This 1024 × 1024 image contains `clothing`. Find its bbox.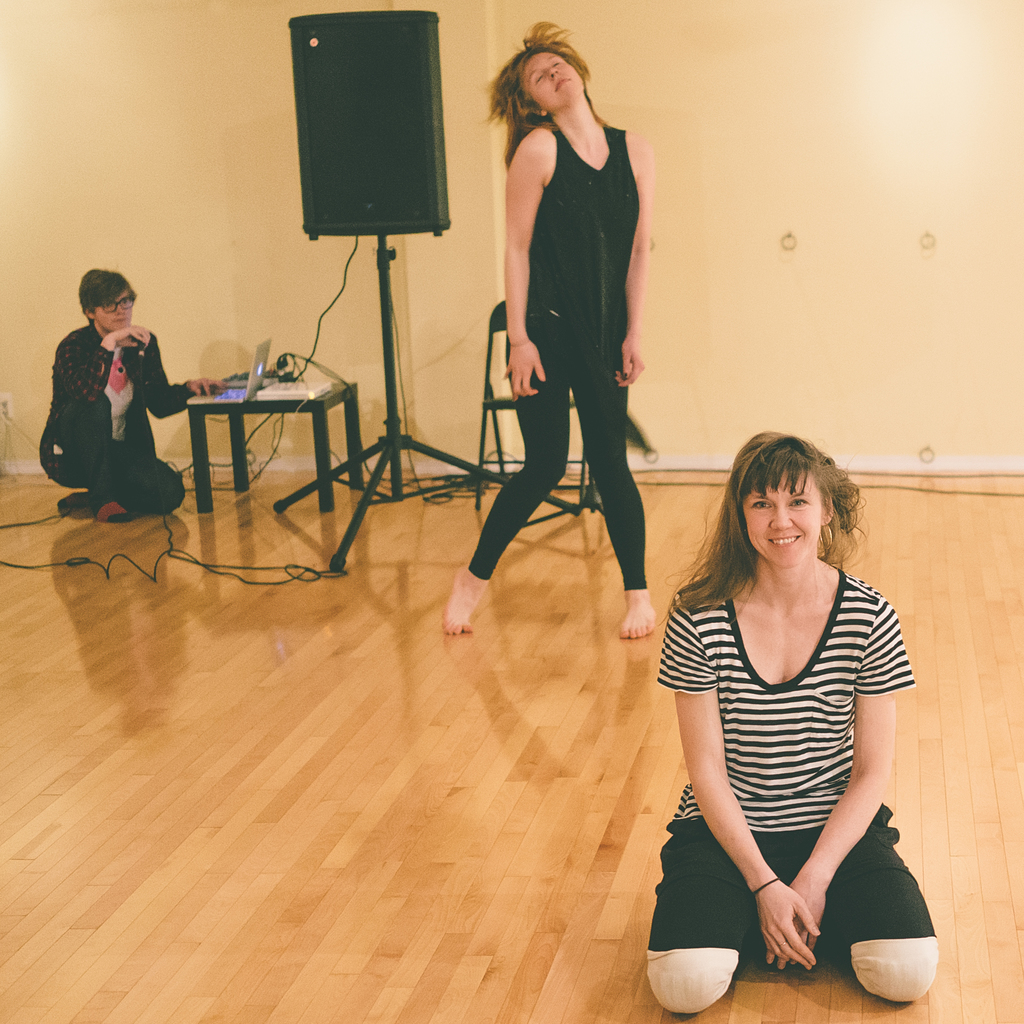
662 559 940 960.
